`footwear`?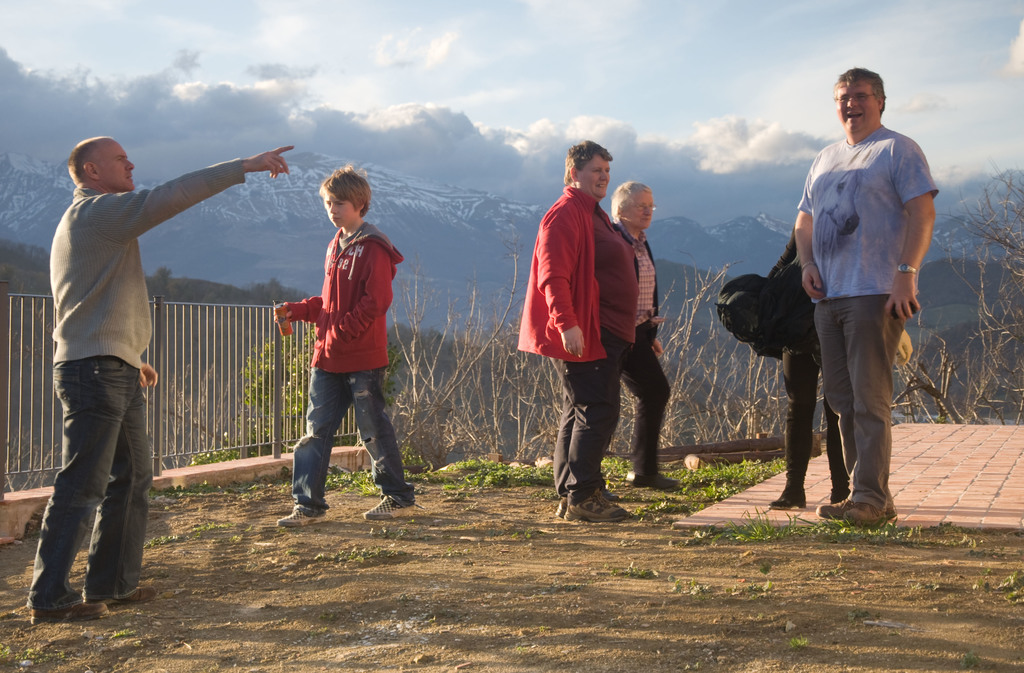
pyautogui.locateOnScreen(556, 495, 572, 518)
